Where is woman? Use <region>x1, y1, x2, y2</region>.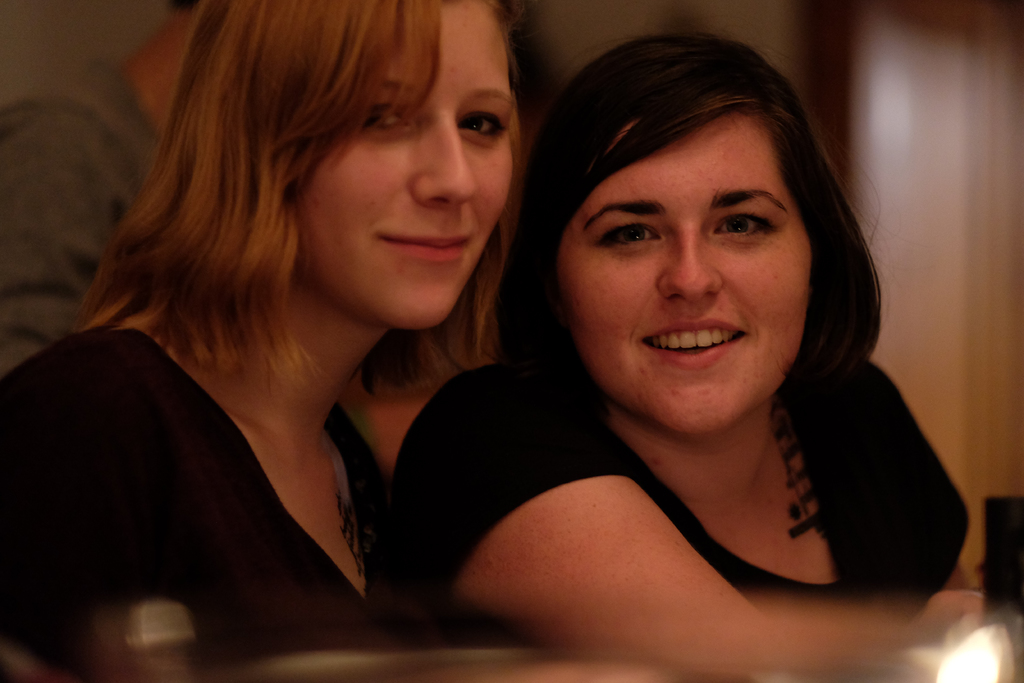
<region>51, 17, 622, 670</region>.
